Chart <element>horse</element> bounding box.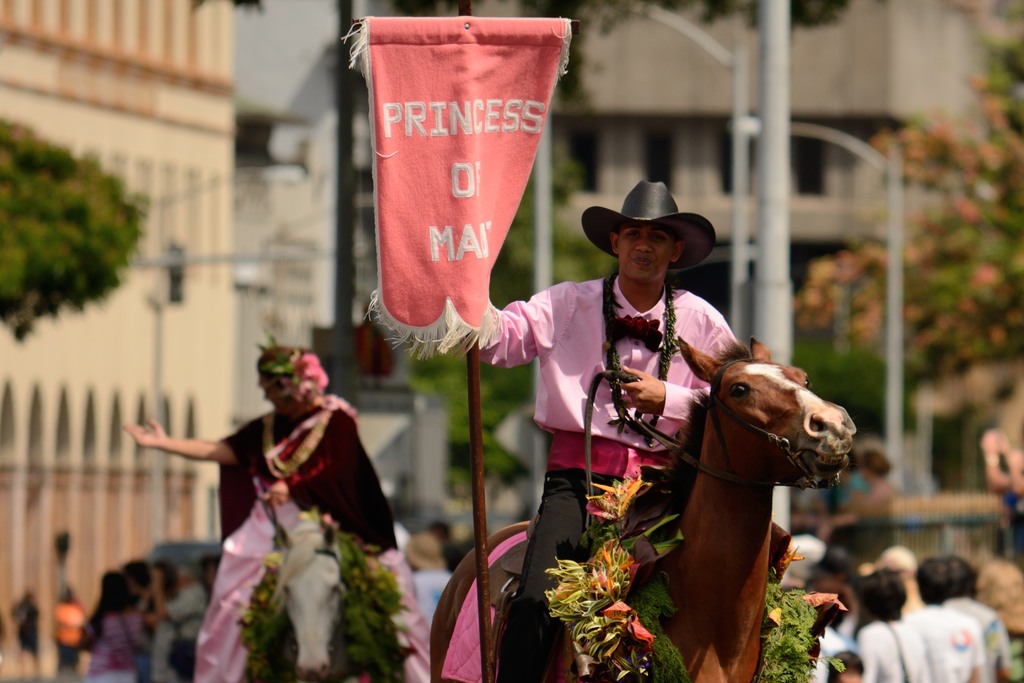
Charted: pyautogui.locateOnScreen(238, 508, 414, 682).
